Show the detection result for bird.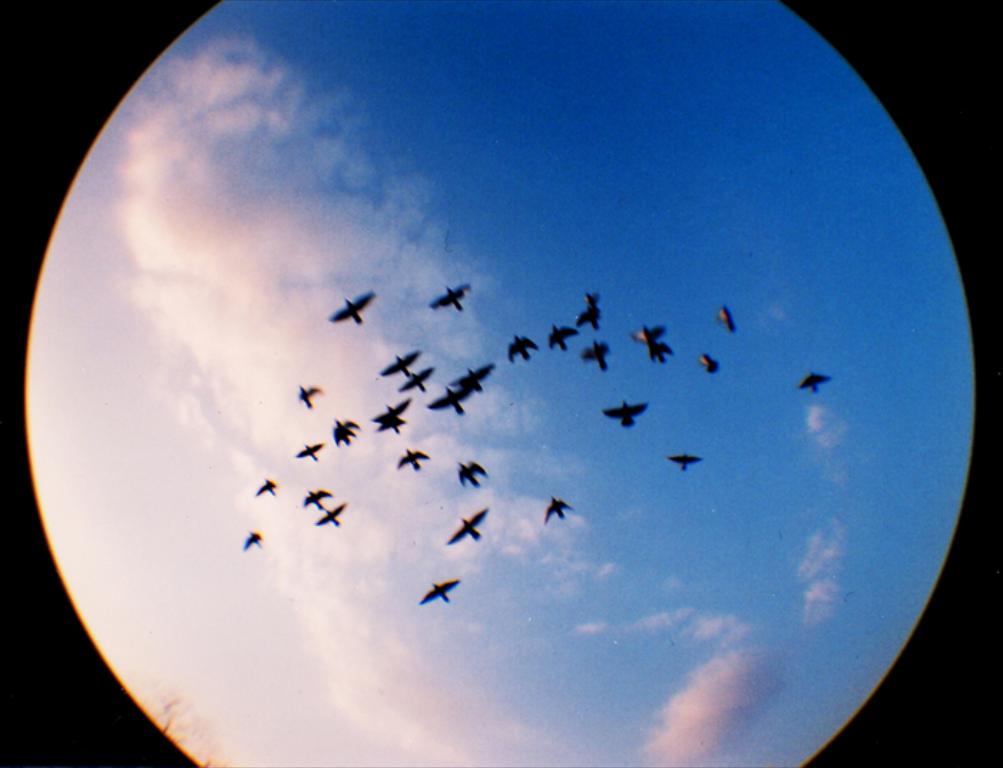
bbox=(715, 305, 742, 337).
